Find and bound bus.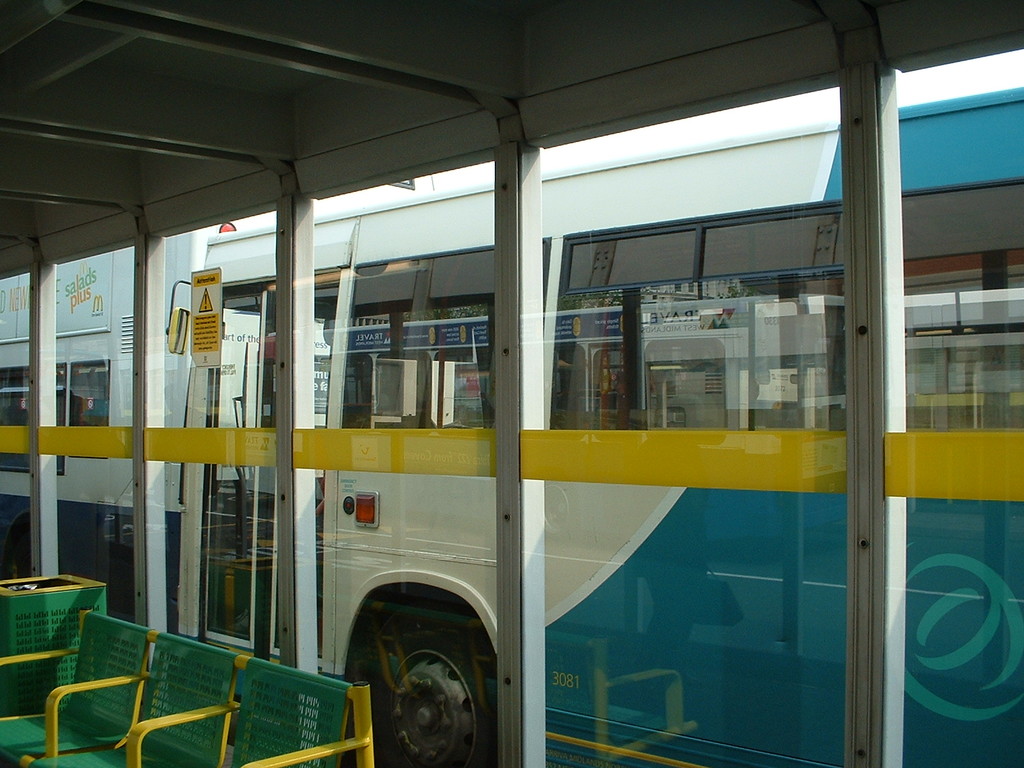
Bound: 0 189 440 614.
